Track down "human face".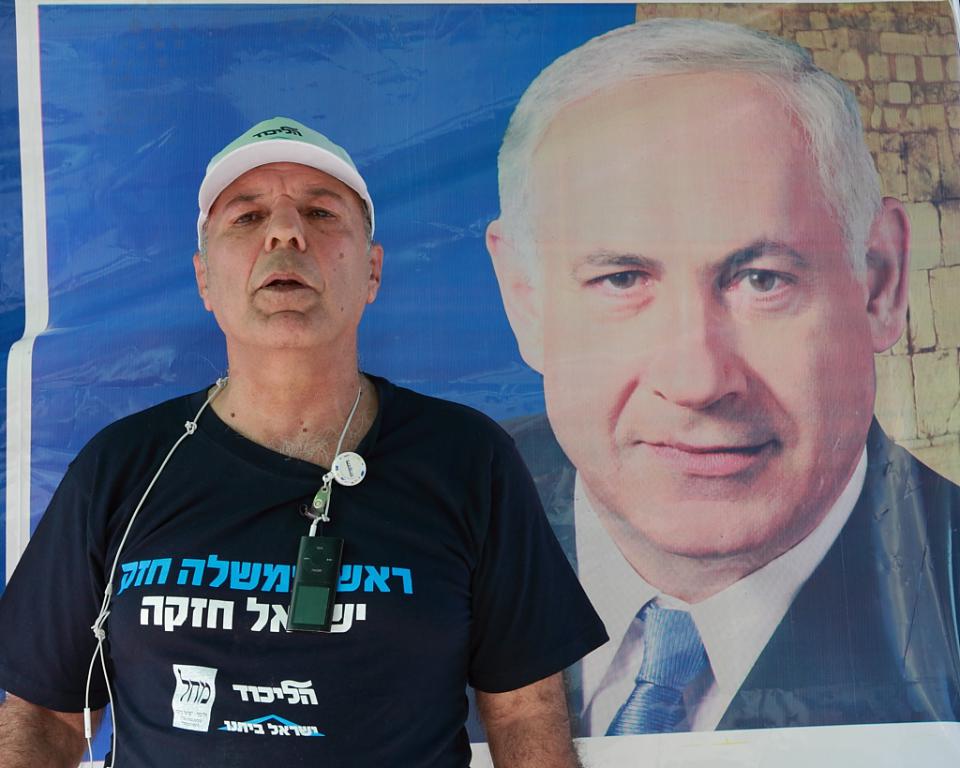
Tracked to select_region(538, 81, 879, 566).
